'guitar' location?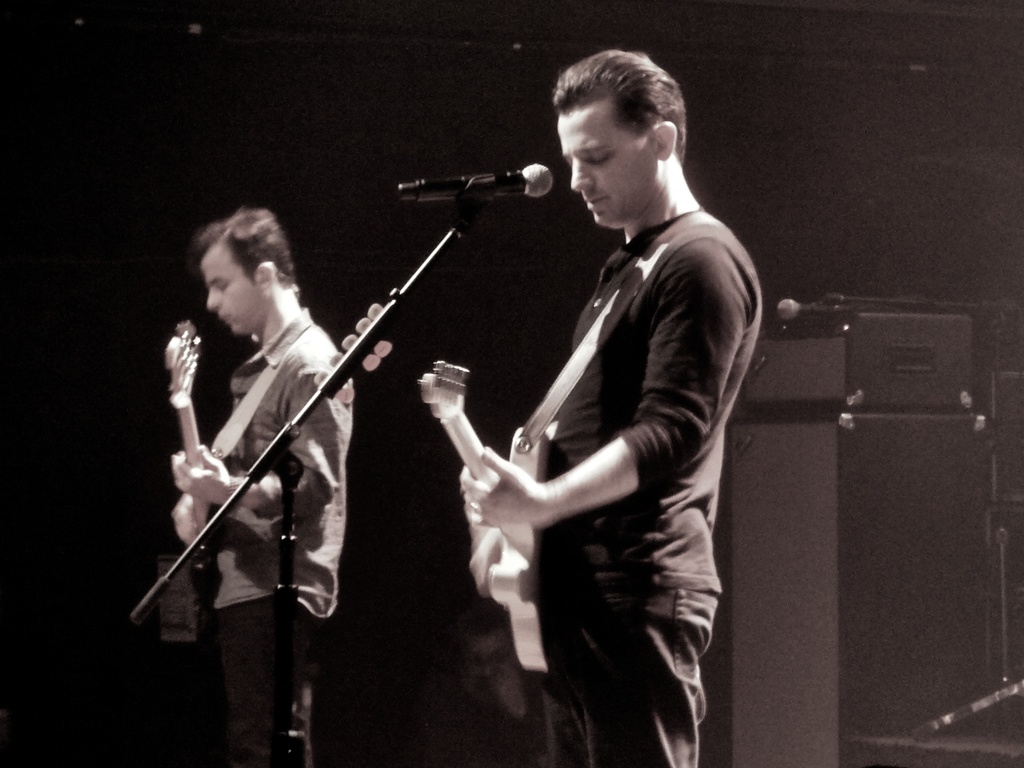
crop(416, 355, 564, 678)
